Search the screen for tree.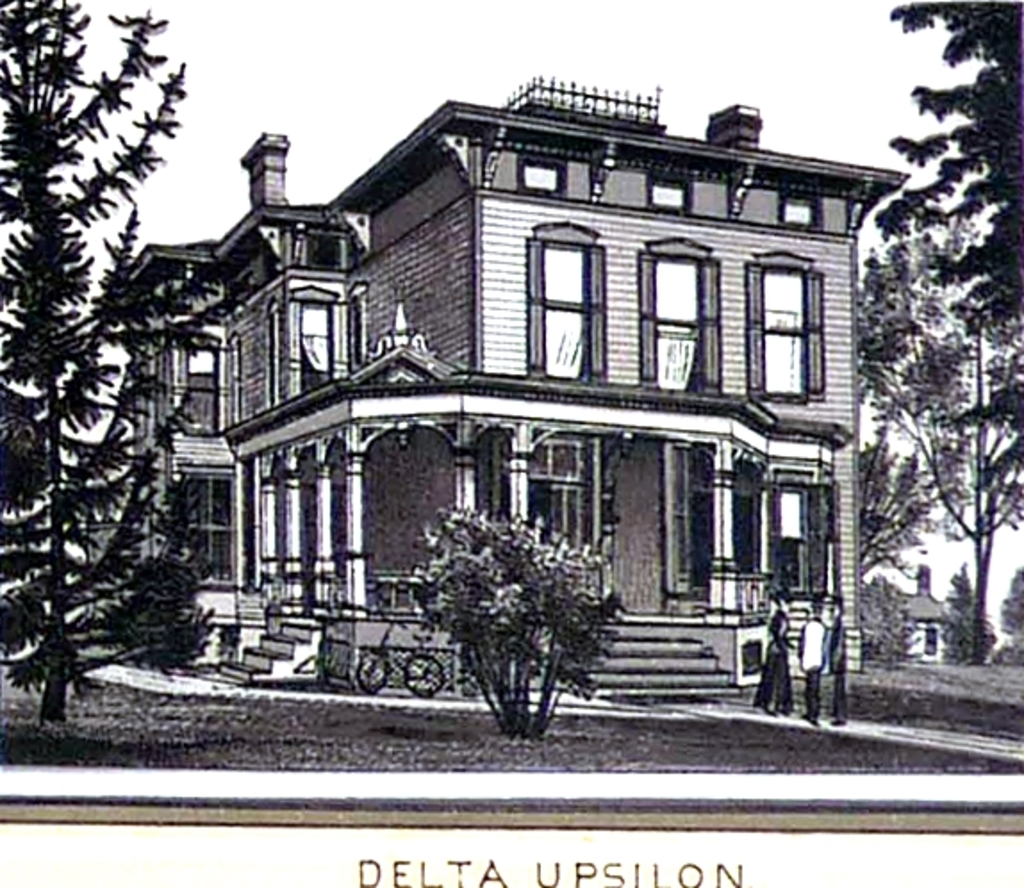
Found at 414,485,615,745.
